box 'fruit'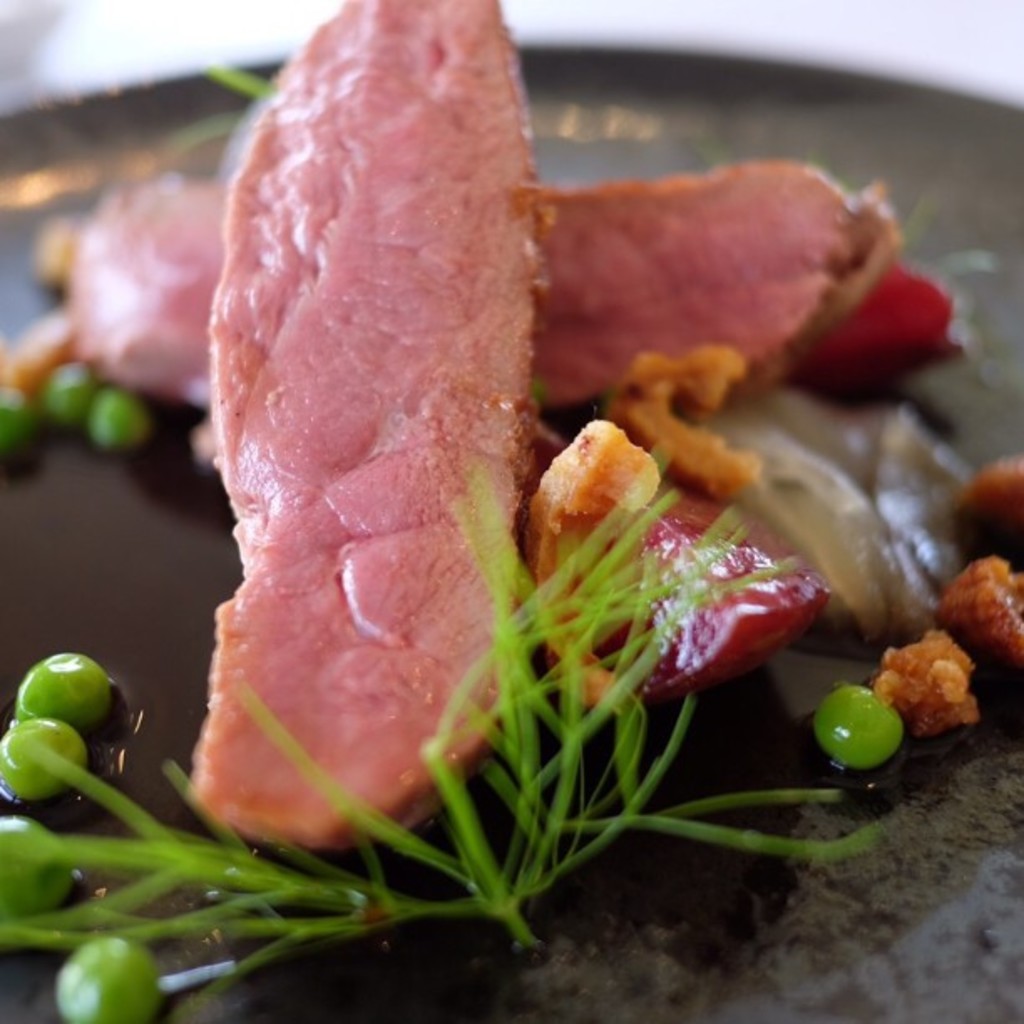
bbox(15, 653, 117, 736)
